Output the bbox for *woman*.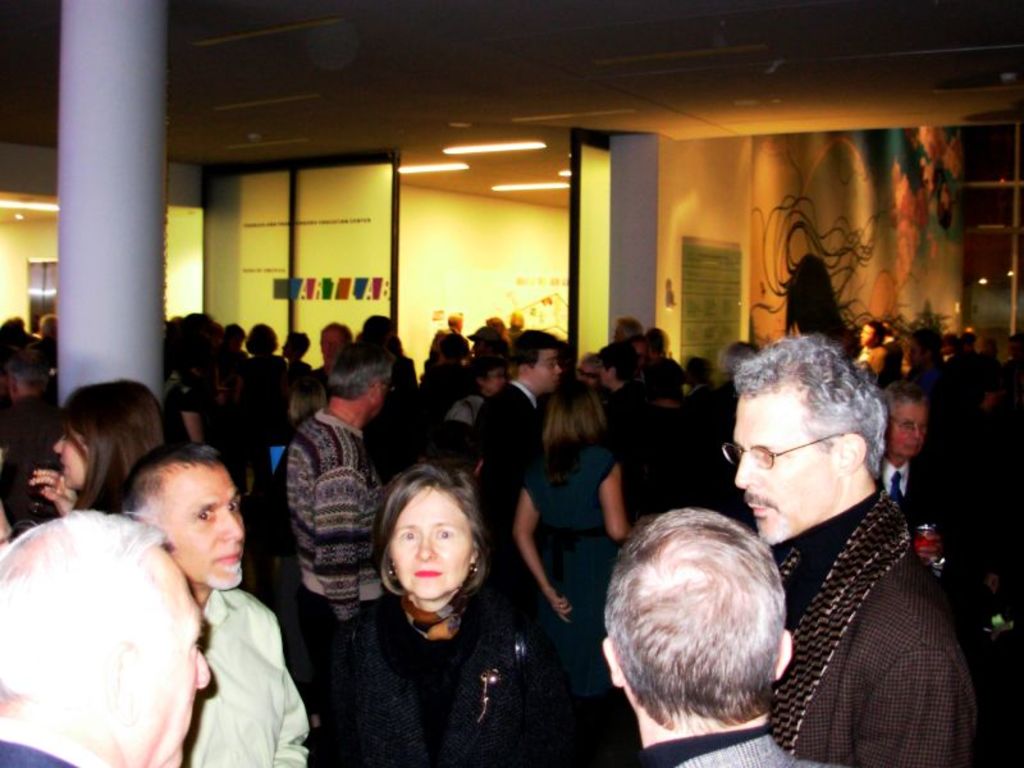
308, 443, 554, 767.
